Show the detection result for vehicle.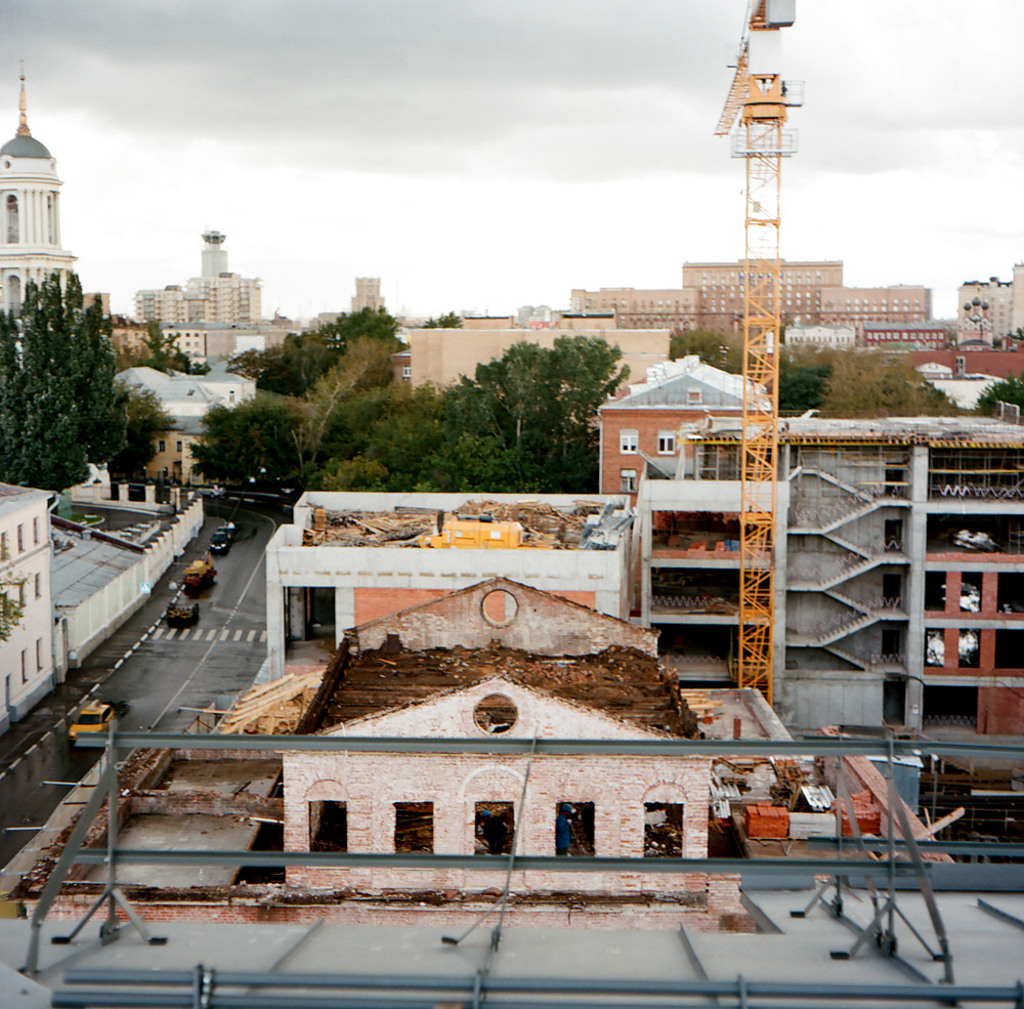
box(202, 482, 221, 499).
